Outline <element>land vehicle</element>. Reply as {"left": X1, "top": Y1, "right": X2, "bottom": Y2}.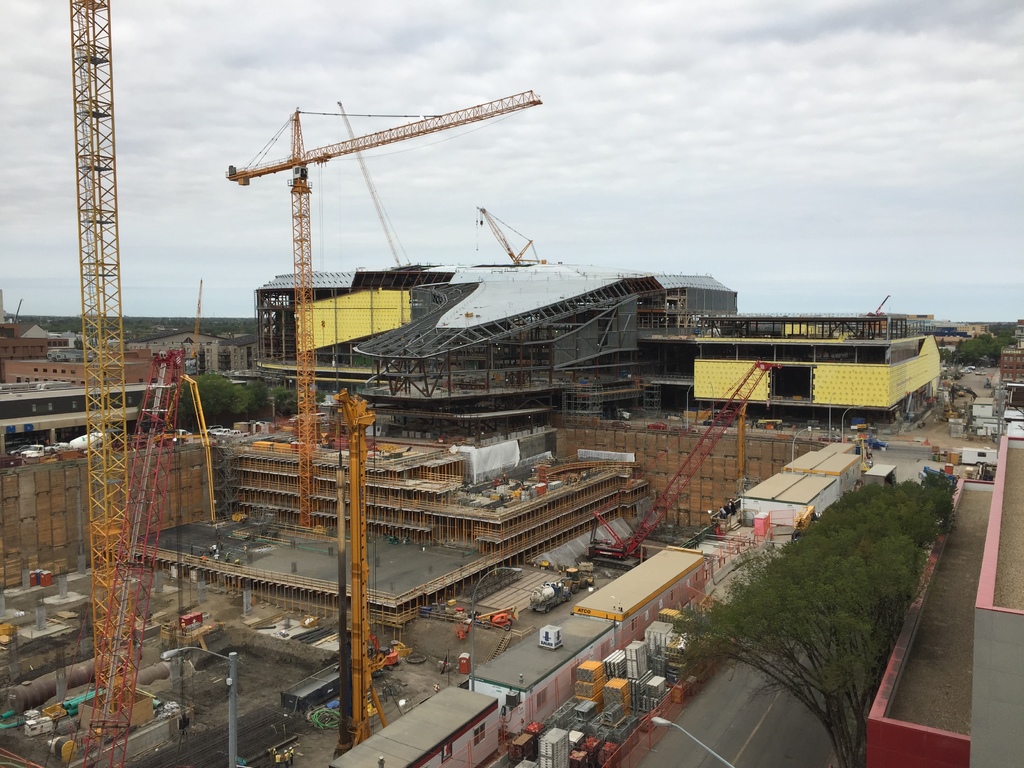
{"left": 614, "top": 419, "right": 628, "bottom": 427}.
